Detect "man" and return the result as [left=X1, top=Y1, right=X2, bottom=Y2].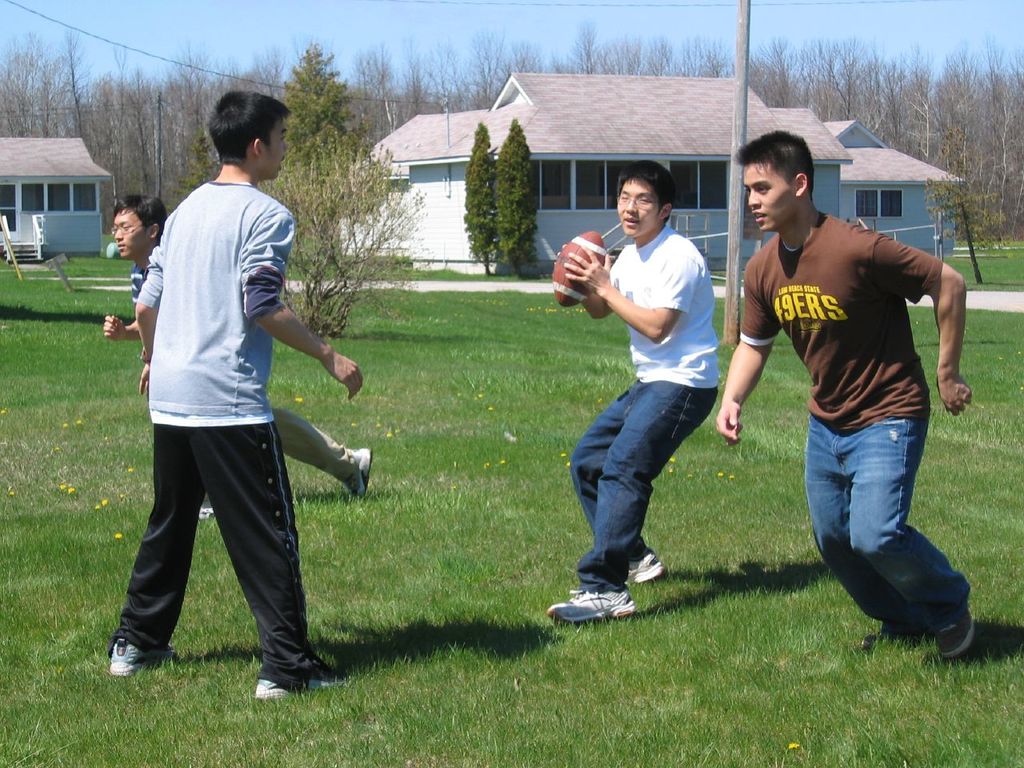
[left=710, top=122, right=978, bottom=654].
